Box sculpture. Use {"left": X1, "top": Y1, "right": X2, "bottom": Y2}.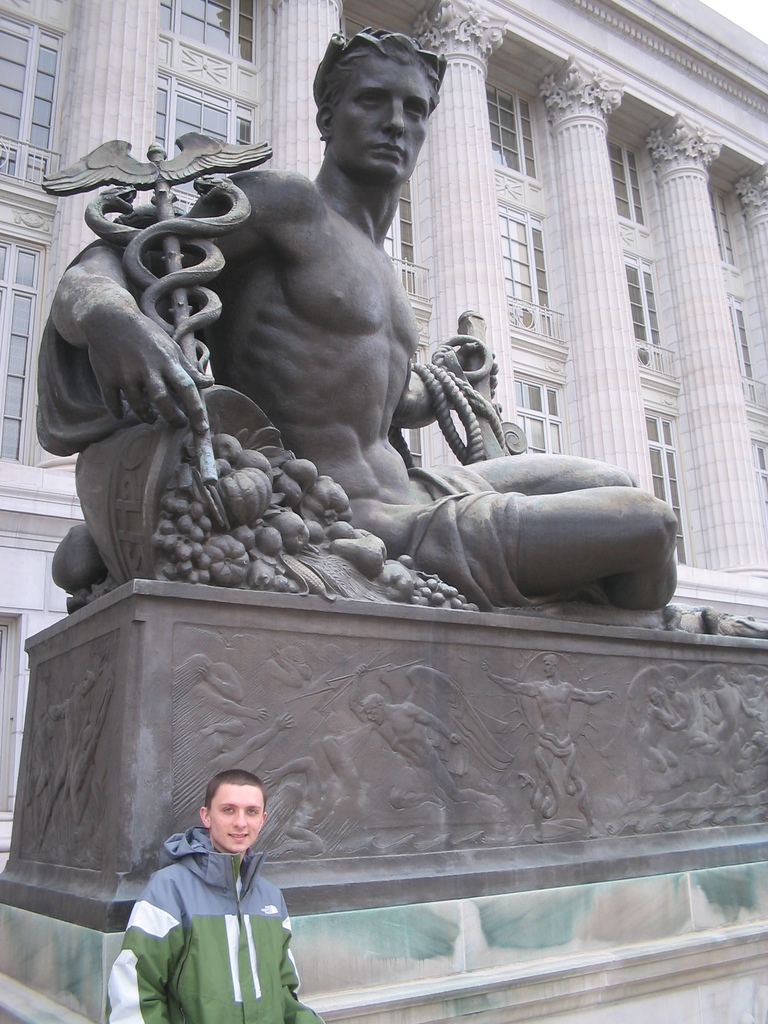
{"left": 21, "top": 15, "right": 696, "bottom": 609}.
